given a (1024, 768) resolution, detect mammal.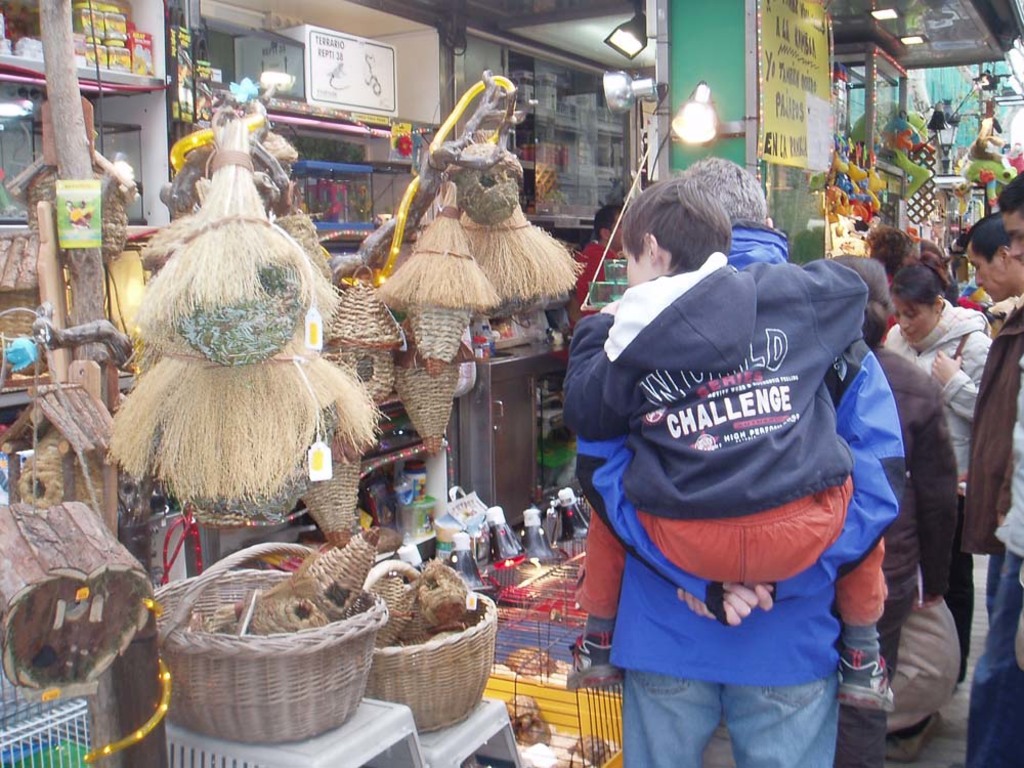
861, 223, 919, 263.
